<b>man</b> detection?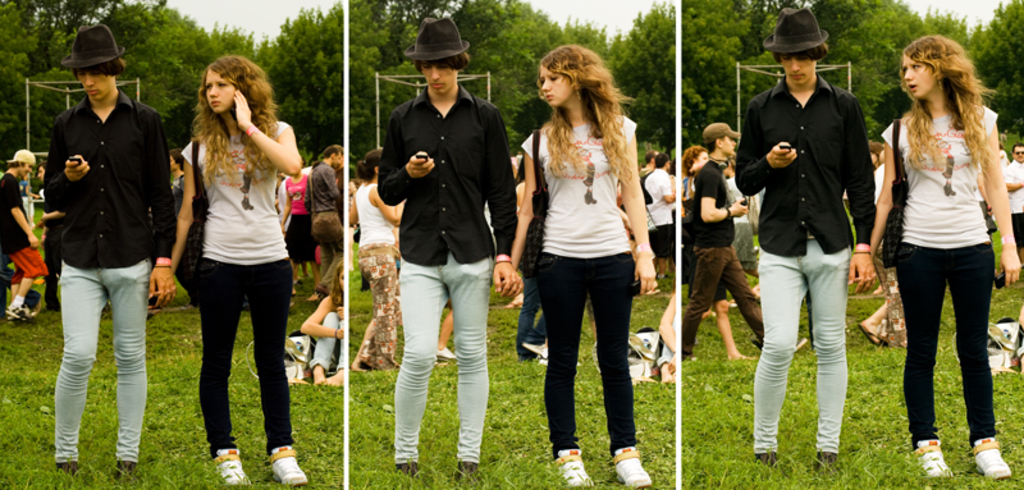
(305, 143, 344, 296)
